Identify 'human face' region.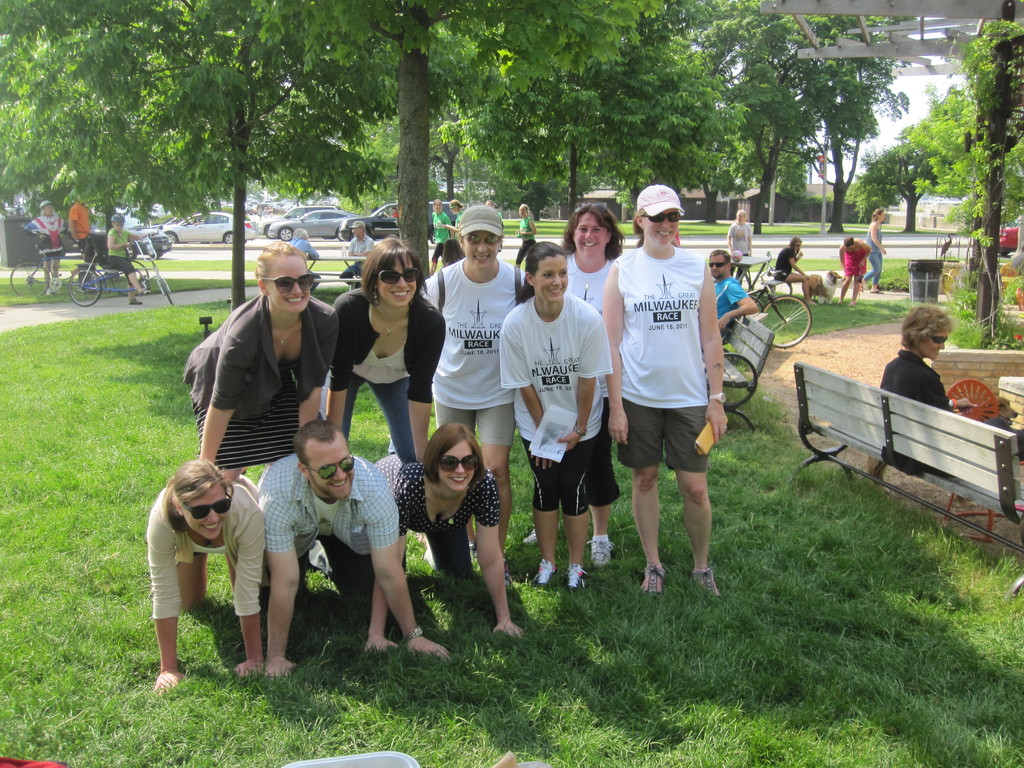
Region: (113,220,121,230).
